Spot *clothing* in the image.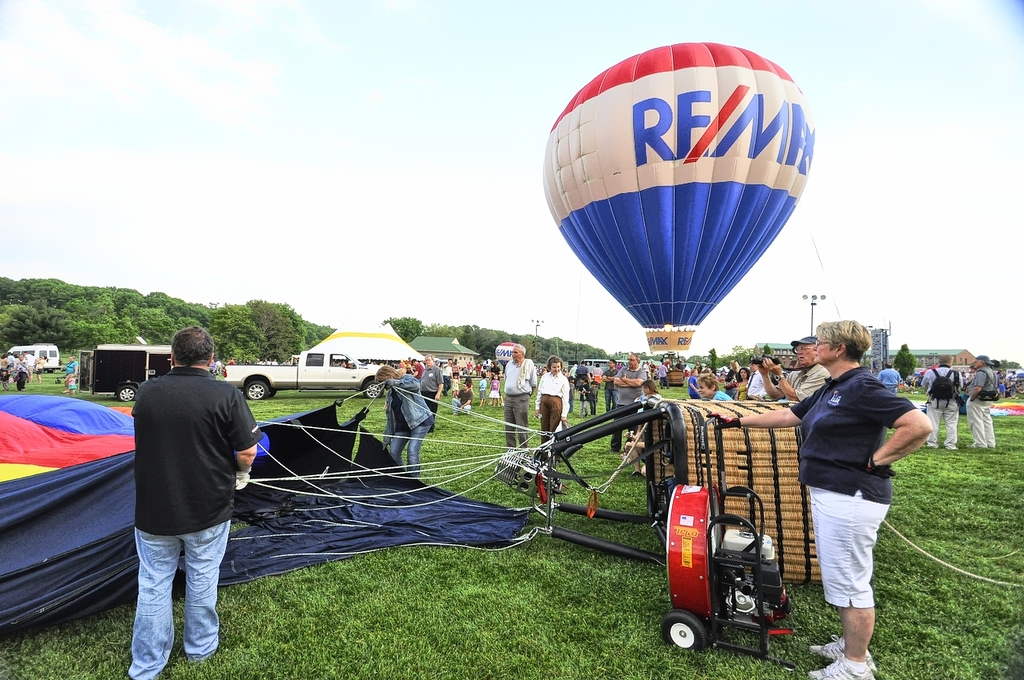
*clothing* found at 592/368/601/380.
